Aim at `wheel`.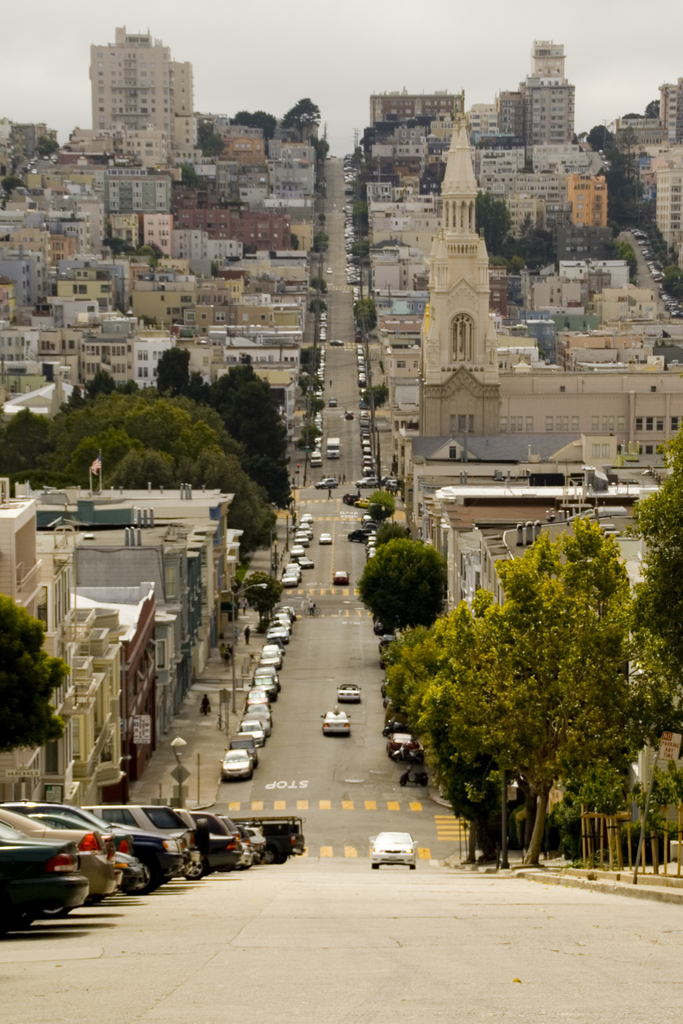
Aimed at (278,855,285,863).
